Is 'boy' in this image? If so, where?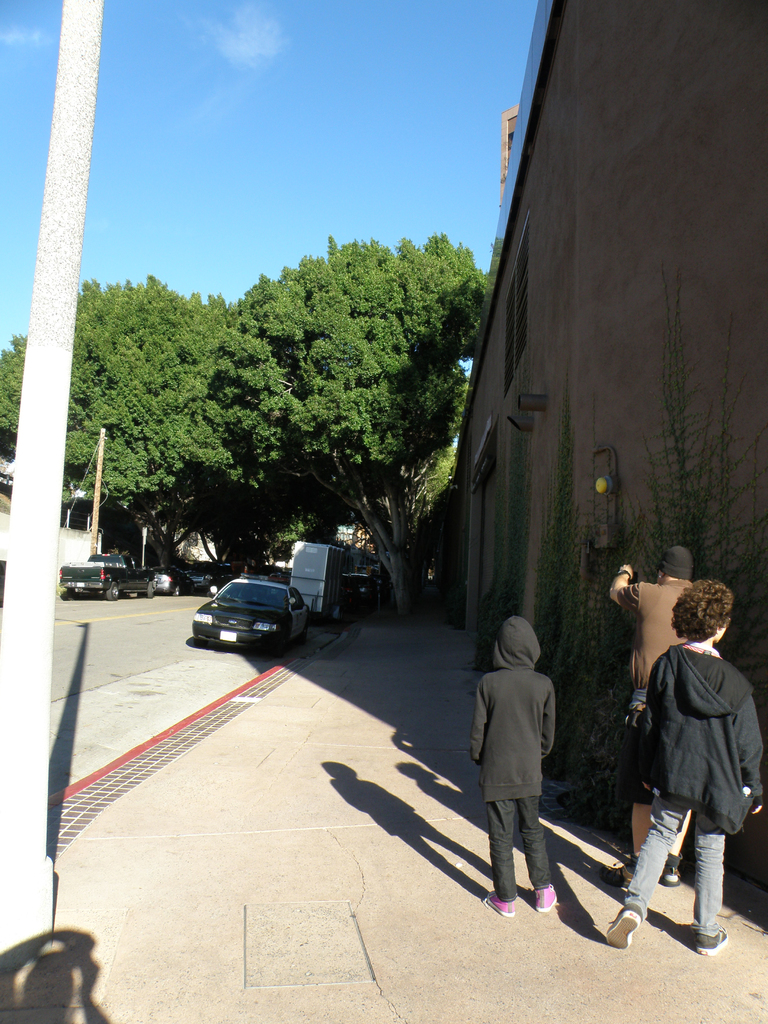
Yes, at box=[463, 607, 573, 917].
